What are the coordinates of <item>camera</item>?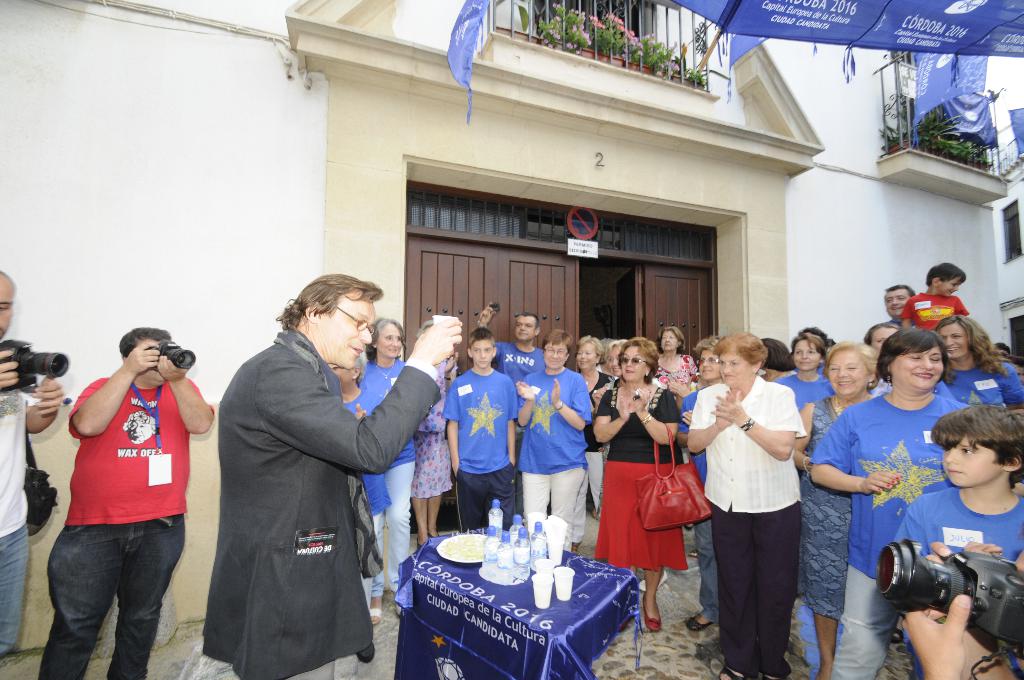
box=[0, 341, 70, 395].
